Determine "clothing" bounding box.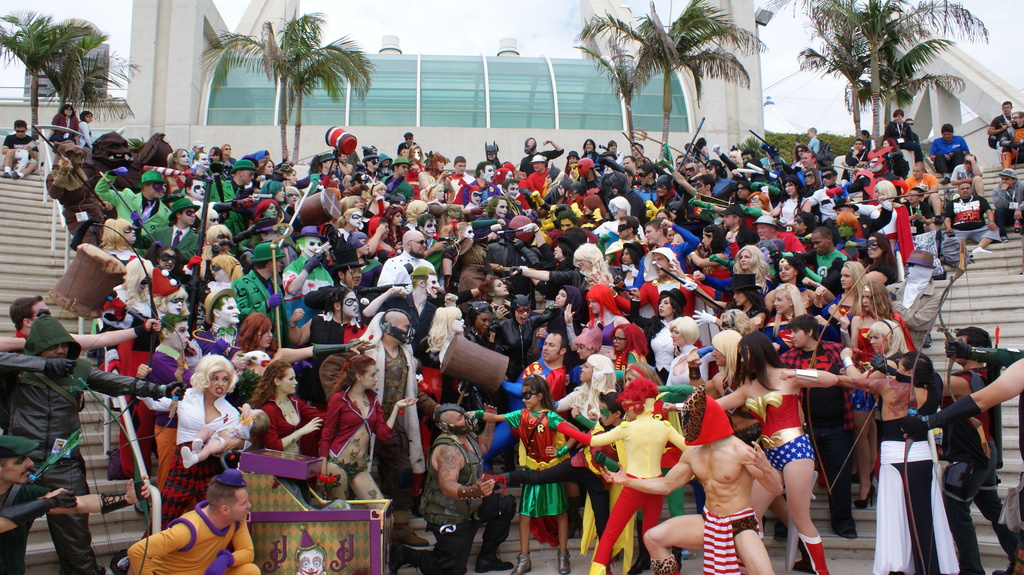
Determined: x1=516 y1=341 x2=577 y2=404.
